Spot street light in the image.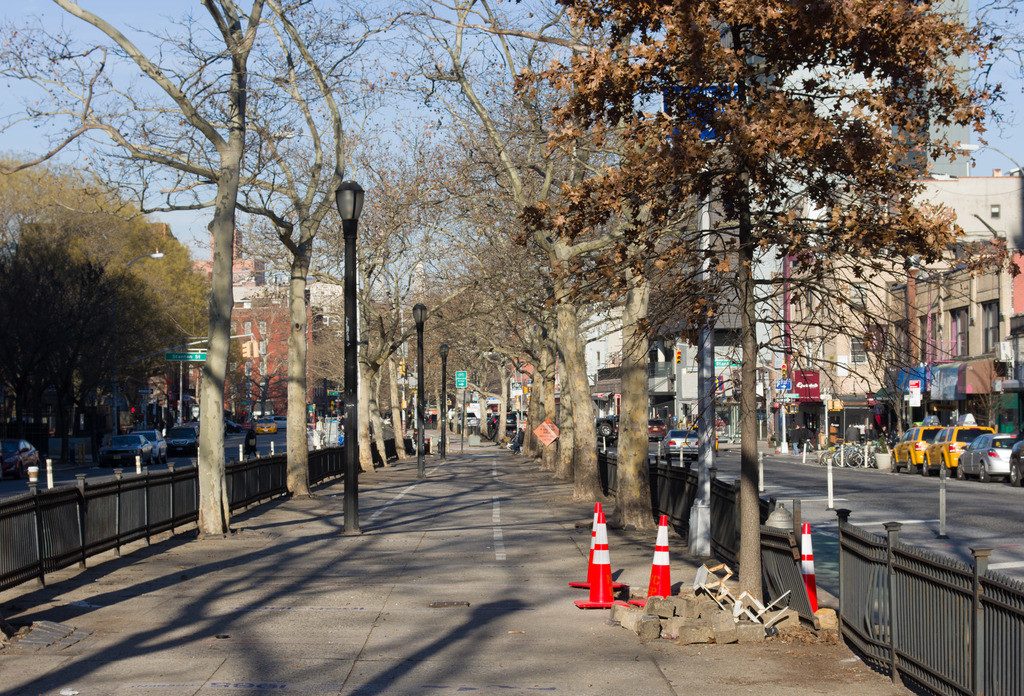
street light found at {"x1": 410, "y1": 300, "x2": 433, "y2": 482}.
